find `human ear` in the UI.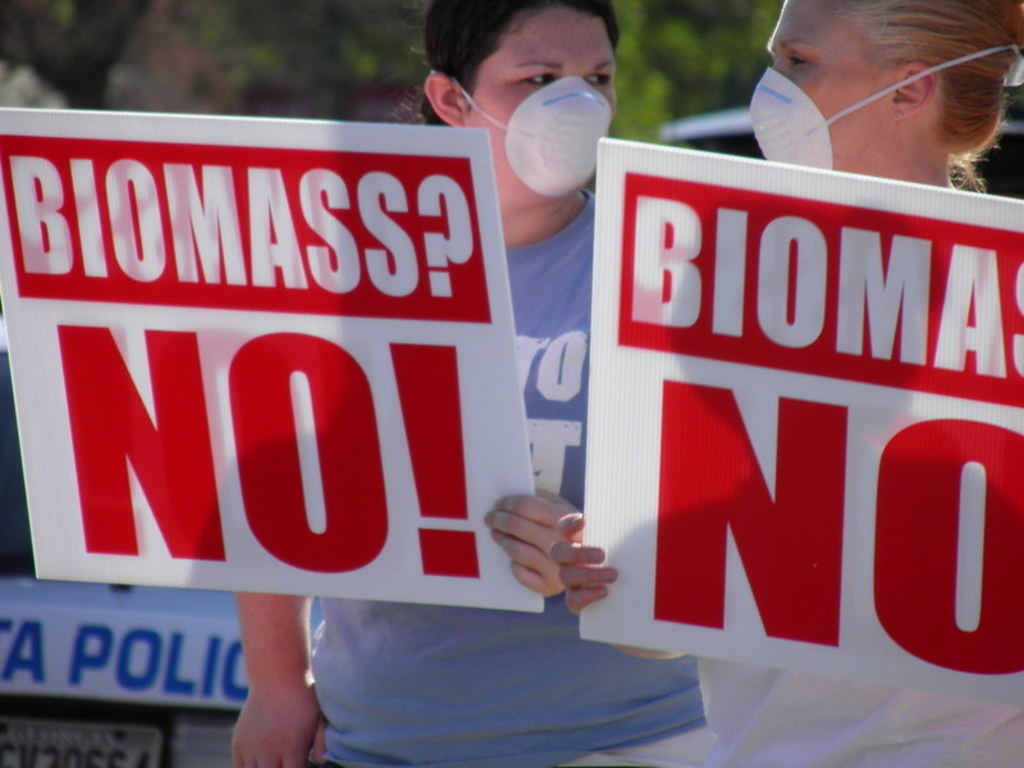
UI element at bbox(426, 74, 466, 124).
